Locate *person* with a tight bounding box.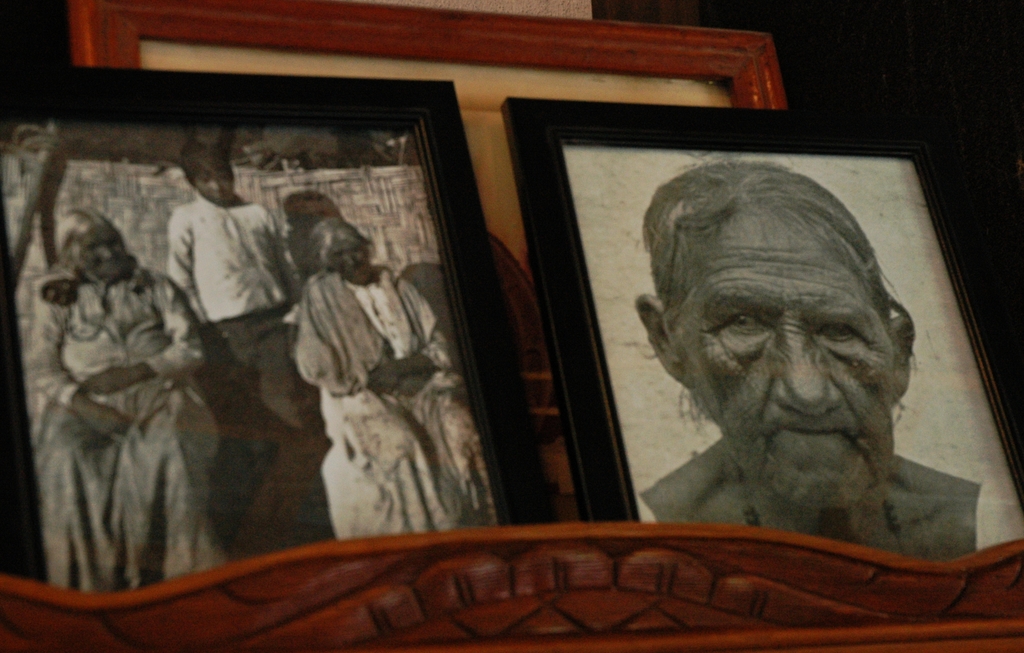
635,159,1023,563.
